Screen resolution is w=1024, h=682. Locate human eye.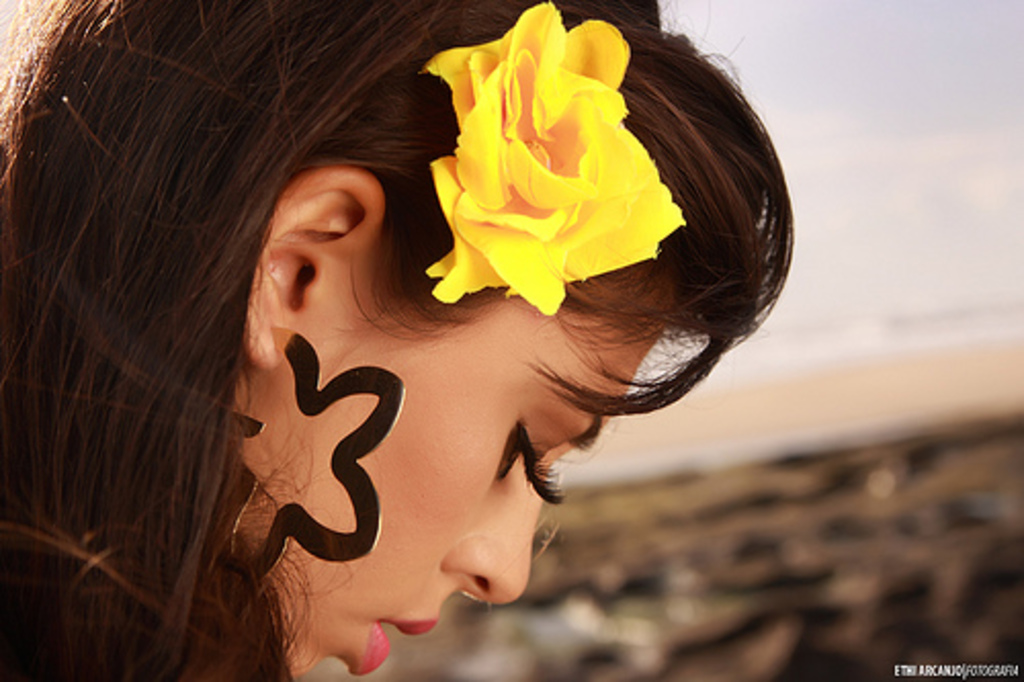
bbox=[494, 416, 569, 506].
